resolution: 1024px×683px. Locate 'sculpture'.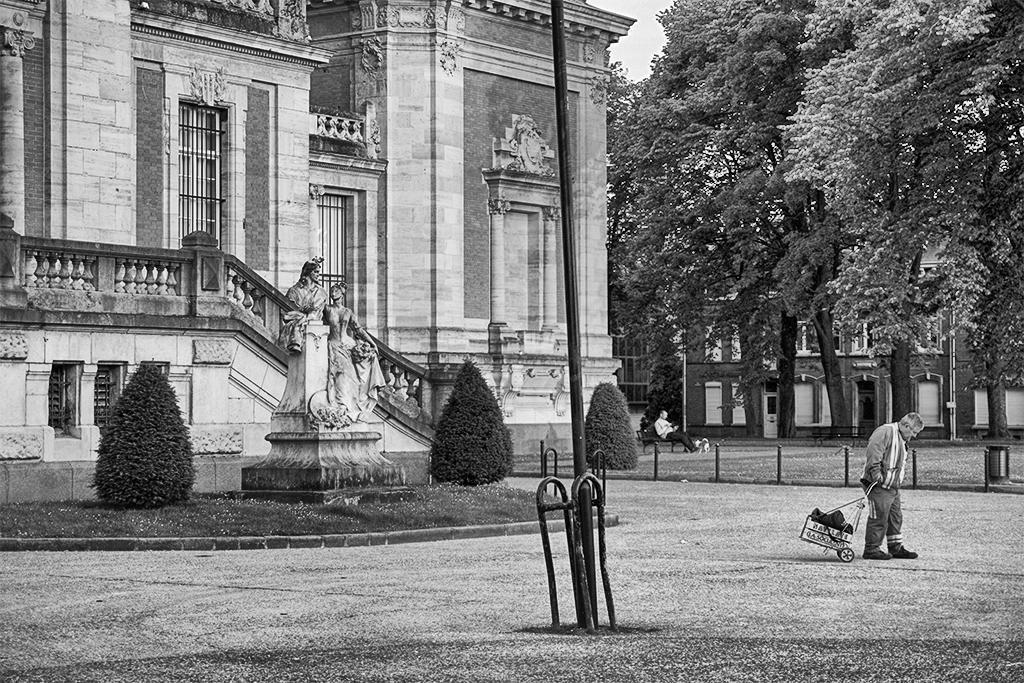
{"x1": 268, "y1": 259, "x2": 390, "y2": 438}.
